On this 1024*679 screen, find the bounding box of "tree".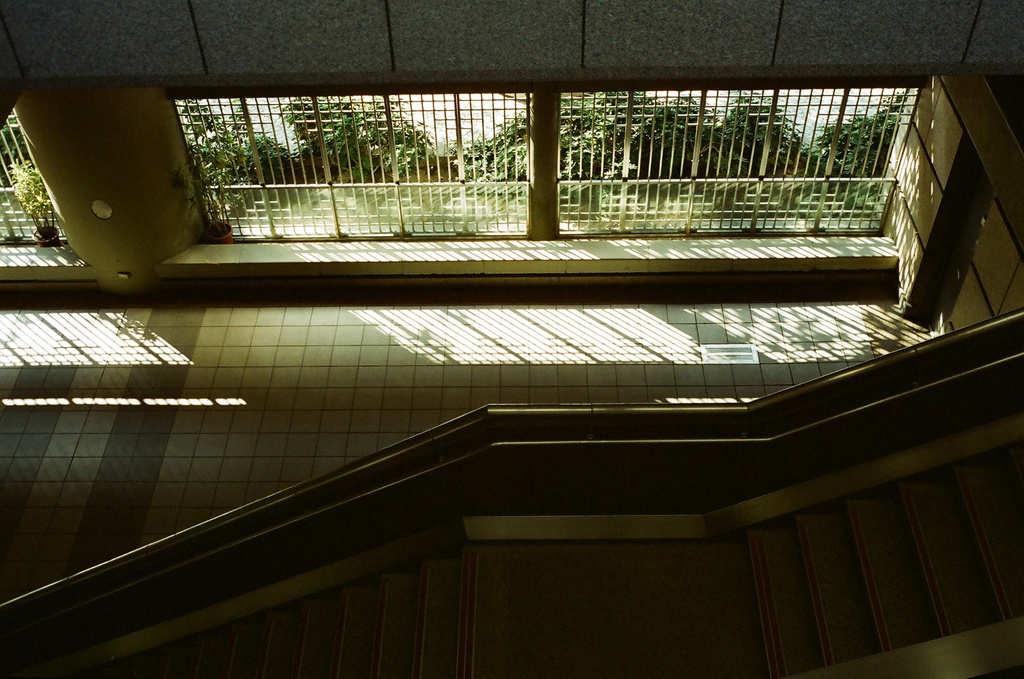
Bounding box: {"x1": 175, "y1": 98, "x2": 307, "y2": 218}.
